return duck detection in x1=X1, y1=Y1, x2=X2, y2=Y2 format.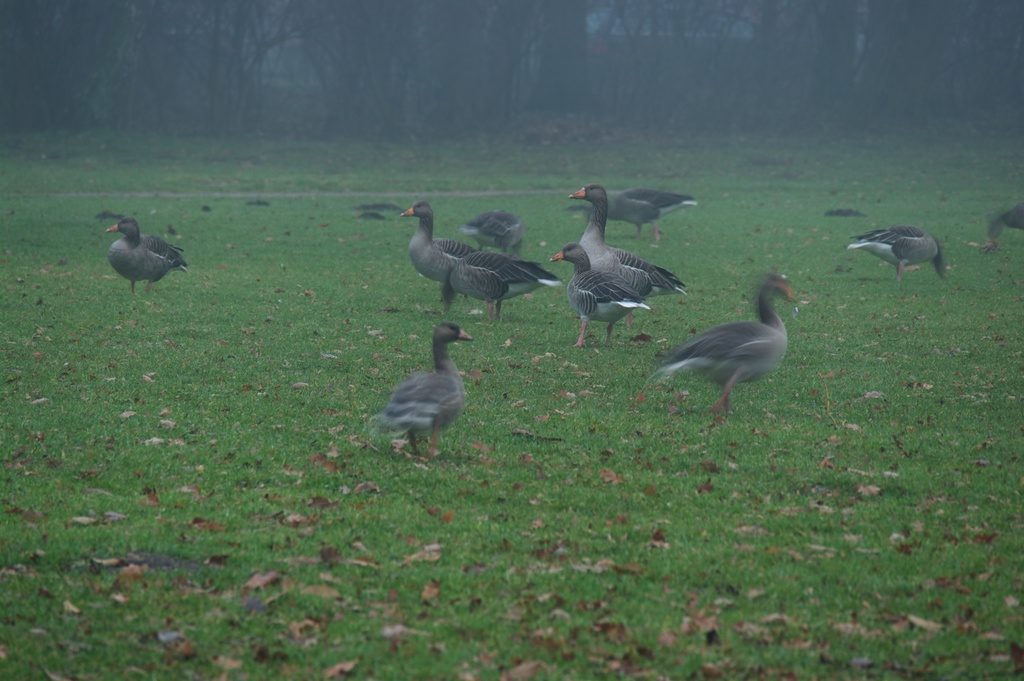
x1=451, y1=257, x2=561, y2=312.
